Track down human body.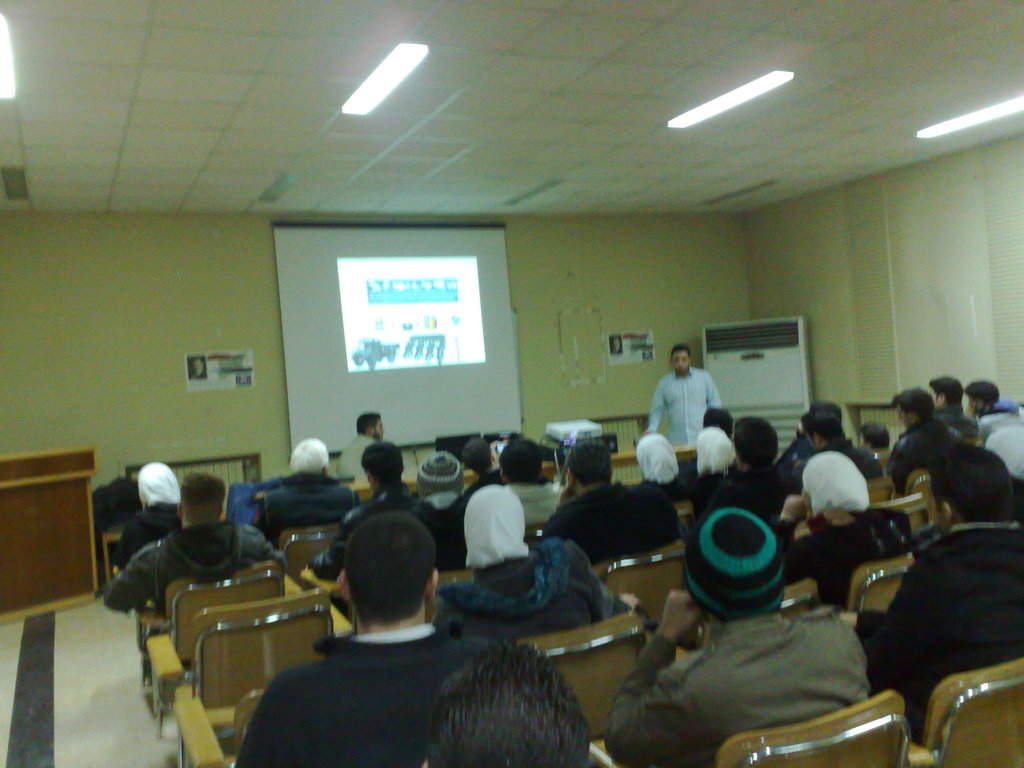
Tracked to 917/372/969/442.
